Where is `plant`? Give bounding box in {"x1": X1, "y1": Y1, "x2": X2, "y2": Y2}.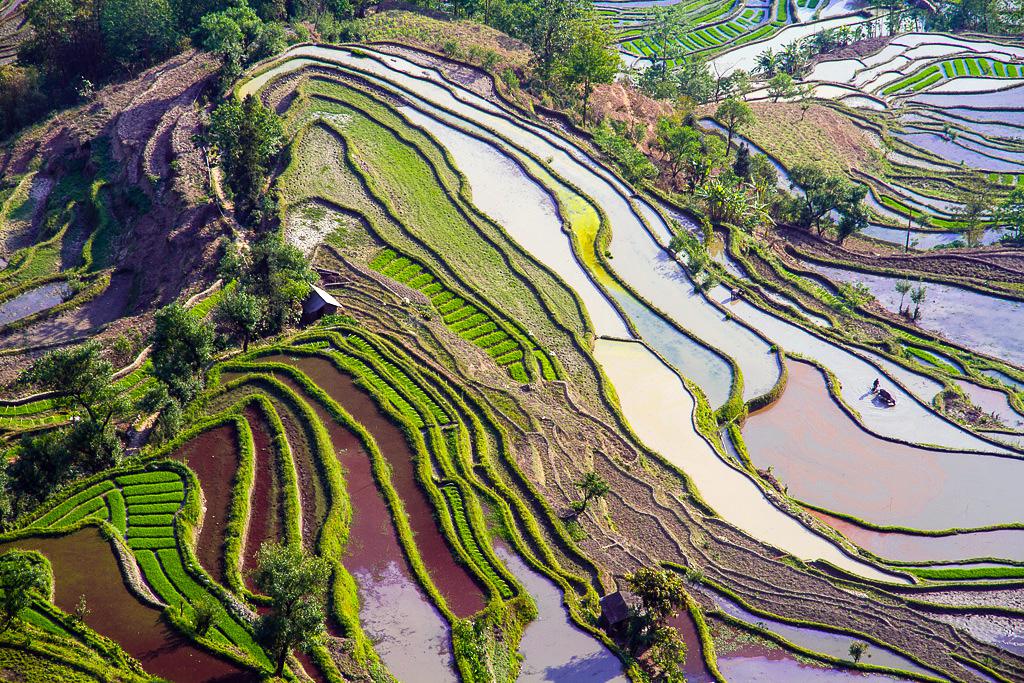
{"x1": 799, "y1": 24, "x2": 860, "y2": 69}.
